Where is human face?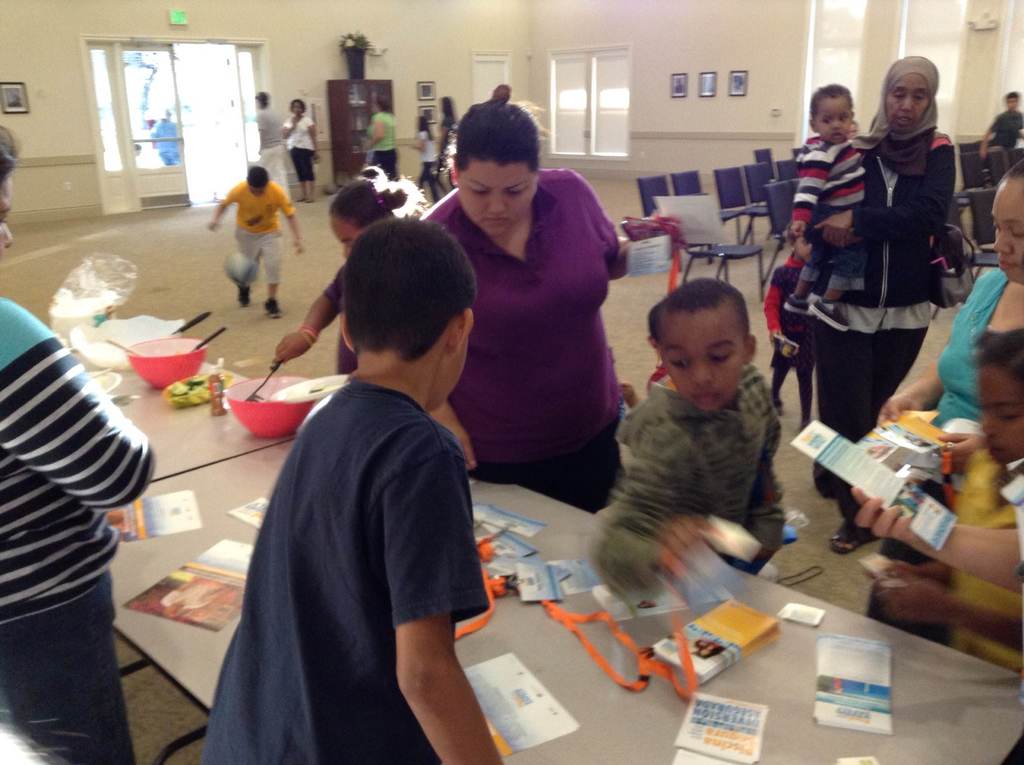
976,370,1023,458.
